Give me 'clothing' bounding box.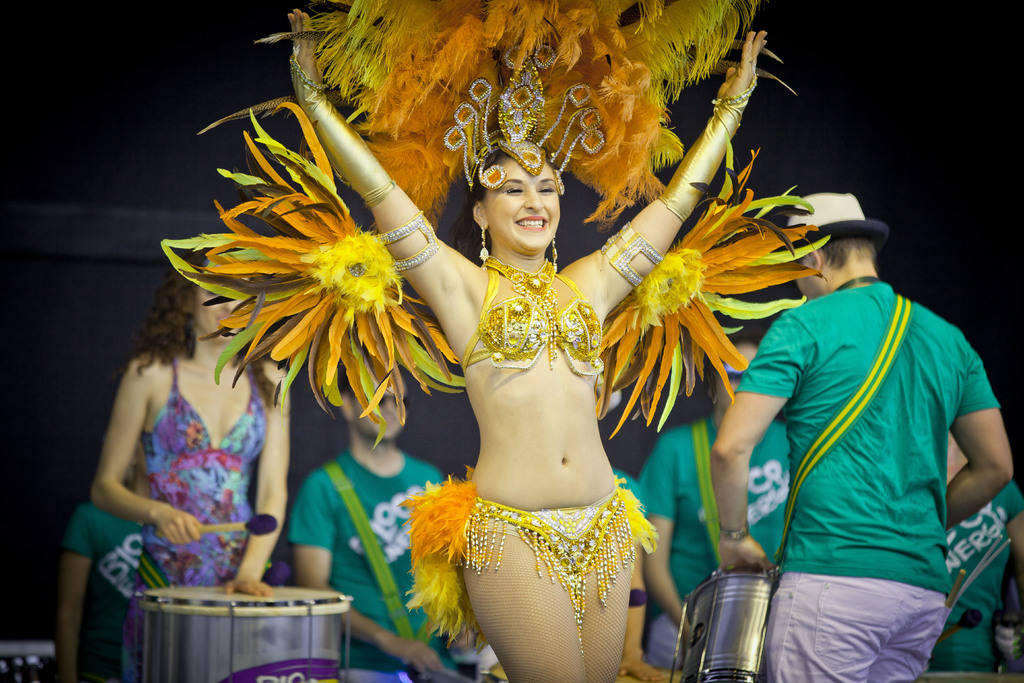
bbox=(284, 445, 442, 682).
